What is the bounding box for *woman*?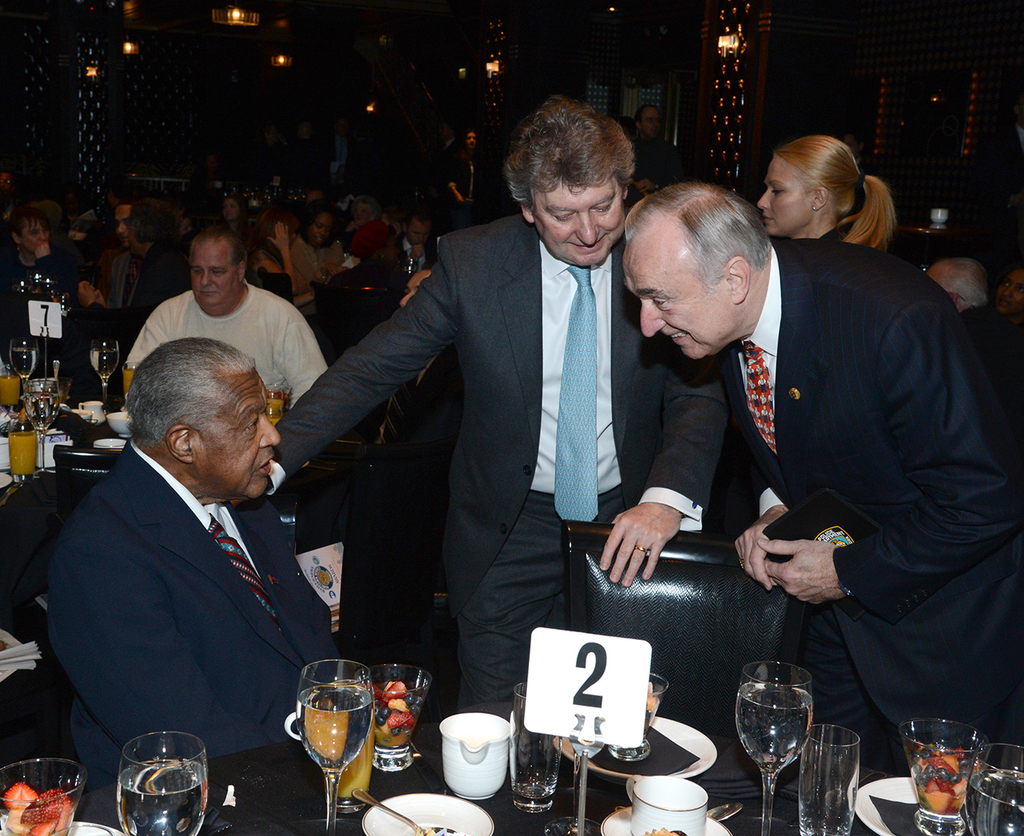
(left=290, top=205, right=345, bottom=299).
